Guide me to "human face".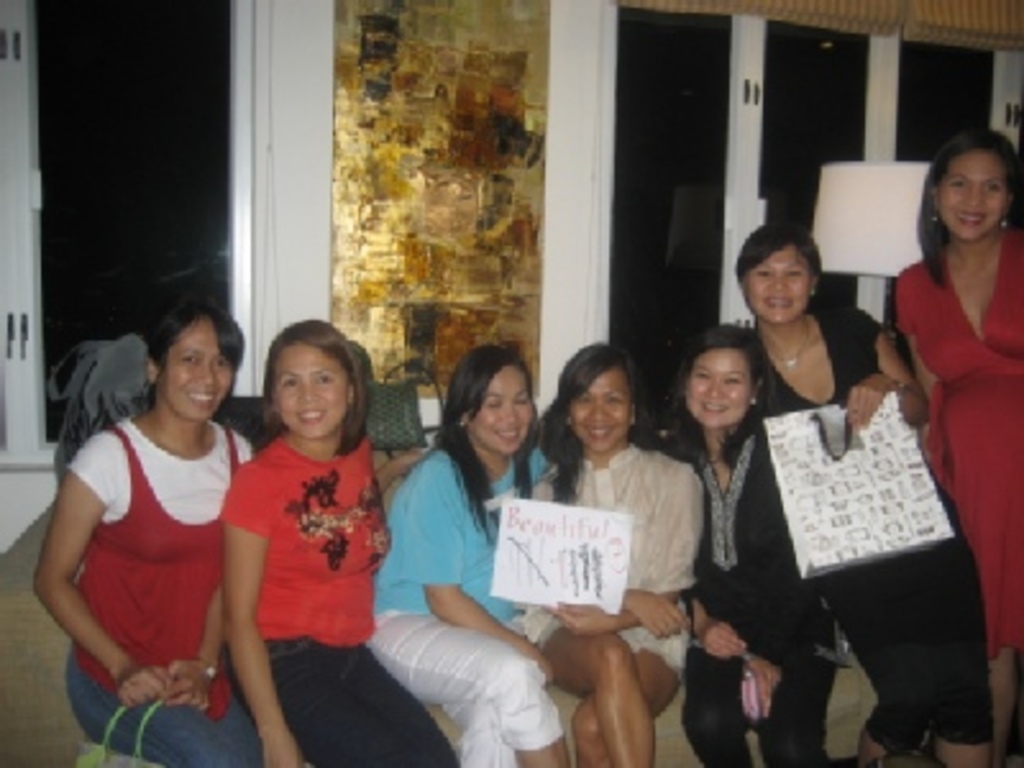
Guidance: [571,364,630,456].
